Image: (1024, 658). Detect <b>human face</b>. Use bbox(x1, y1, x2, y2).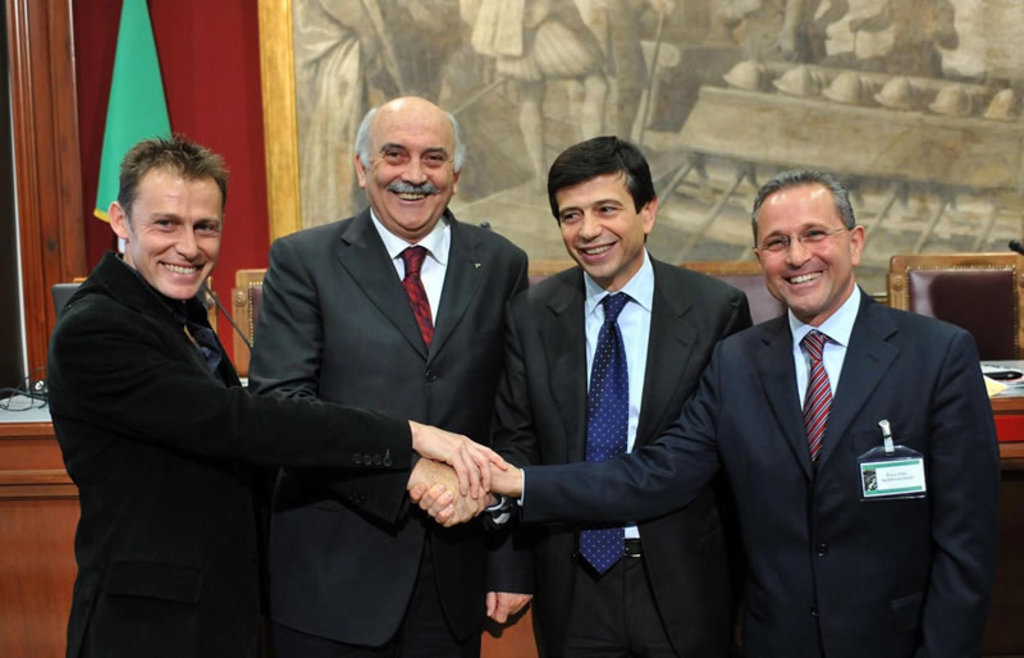
bbox(131, 178, 221, 302).
